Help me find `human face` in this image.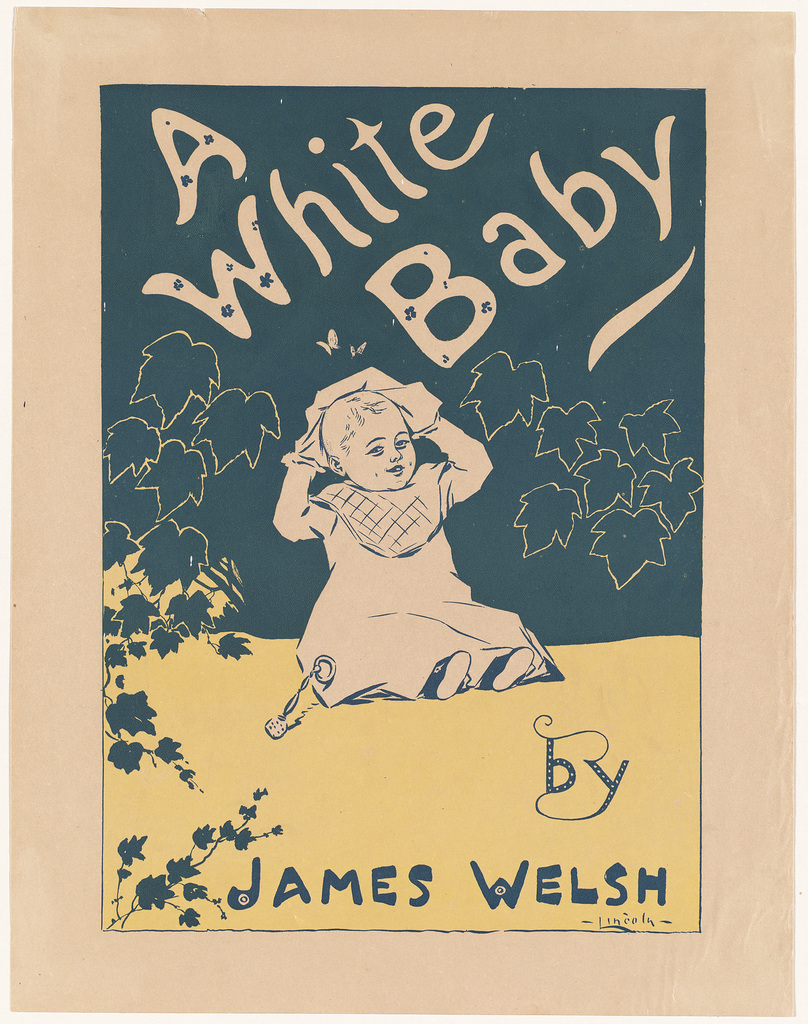
Found it: [left=345, top=412, right=415, bottom=489].
